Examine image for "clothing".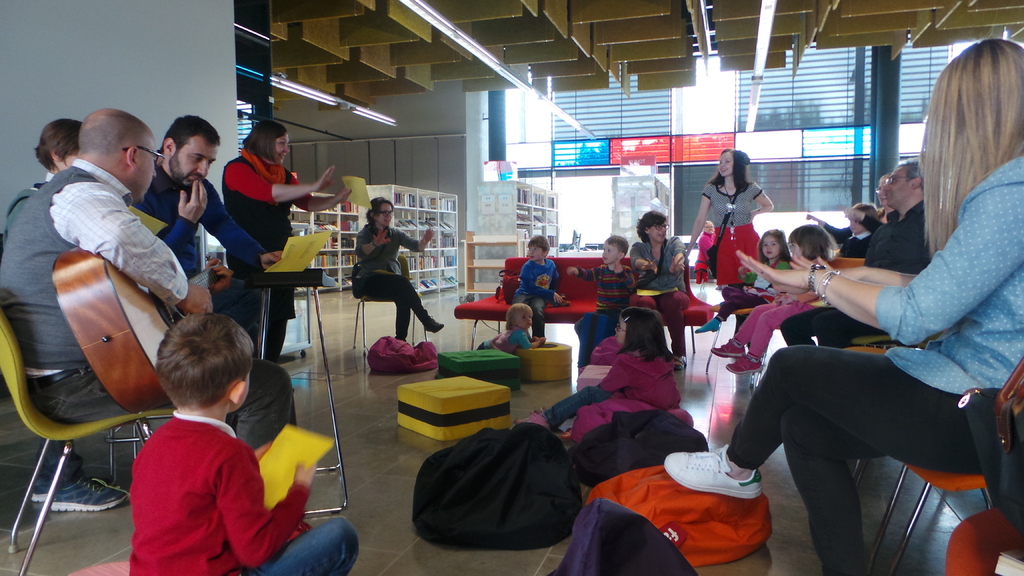
Examination result: x1=732, y1=262, x2=826, y2=362.
